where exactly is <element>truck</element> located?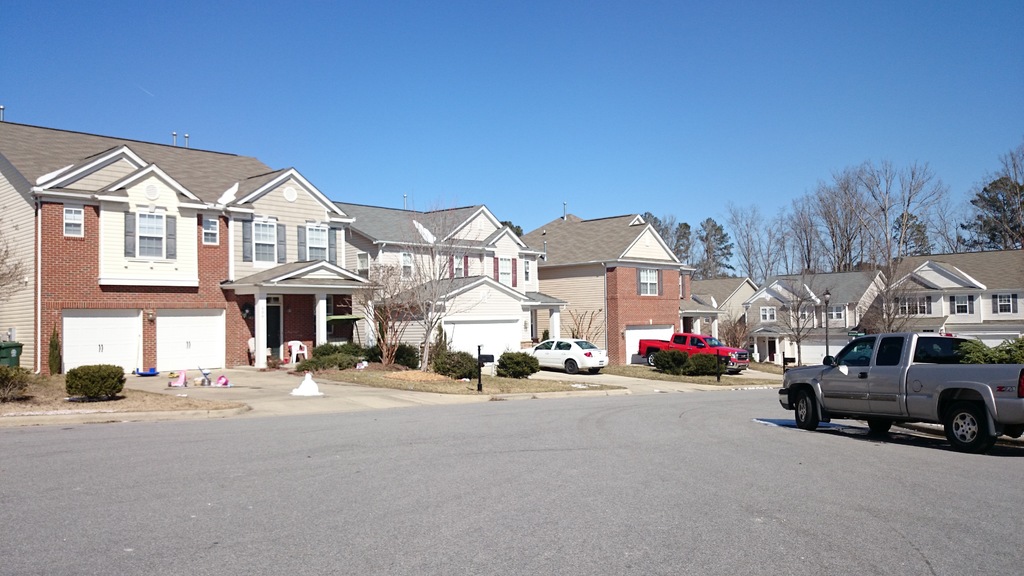
Its bounding box is <region>793, 327, 1018, 439</region>.
